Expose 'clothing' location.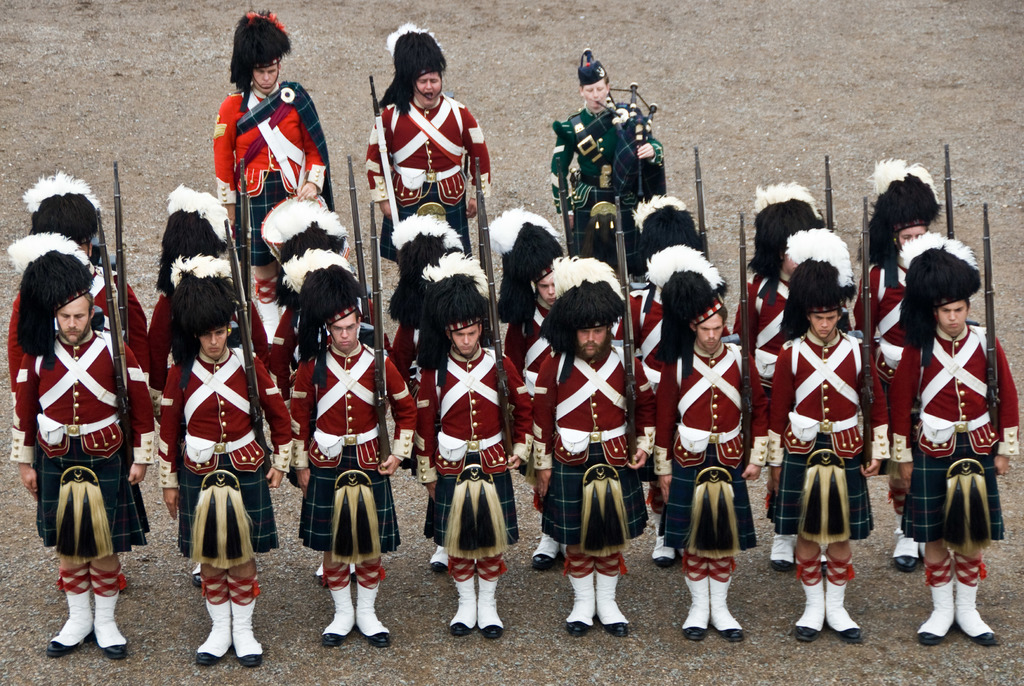
Exposed at [367, 105, 494, 249].
